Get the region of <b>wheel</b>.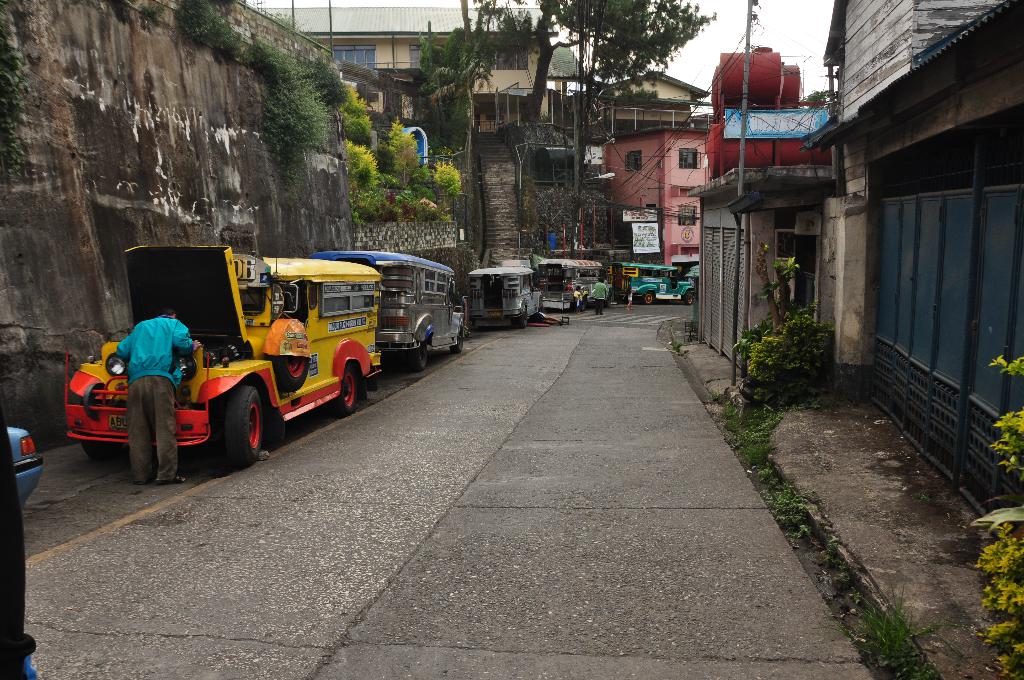
<bbox>413, 340, 431, 373</bbox>.
